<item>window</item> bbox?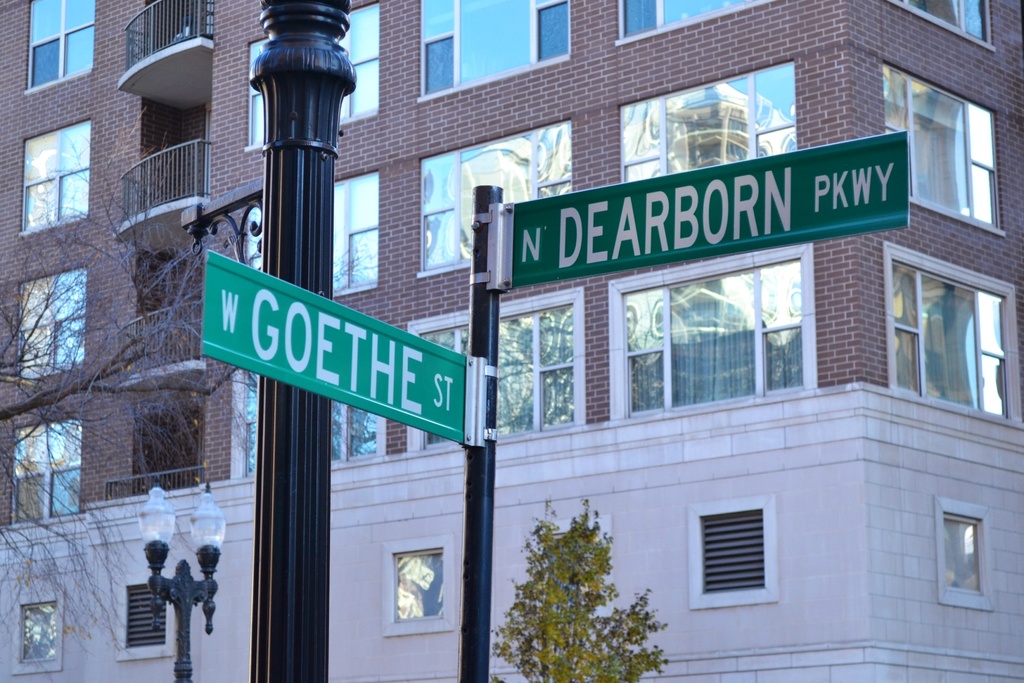
left=607, top=243, right=822, bottom=424
